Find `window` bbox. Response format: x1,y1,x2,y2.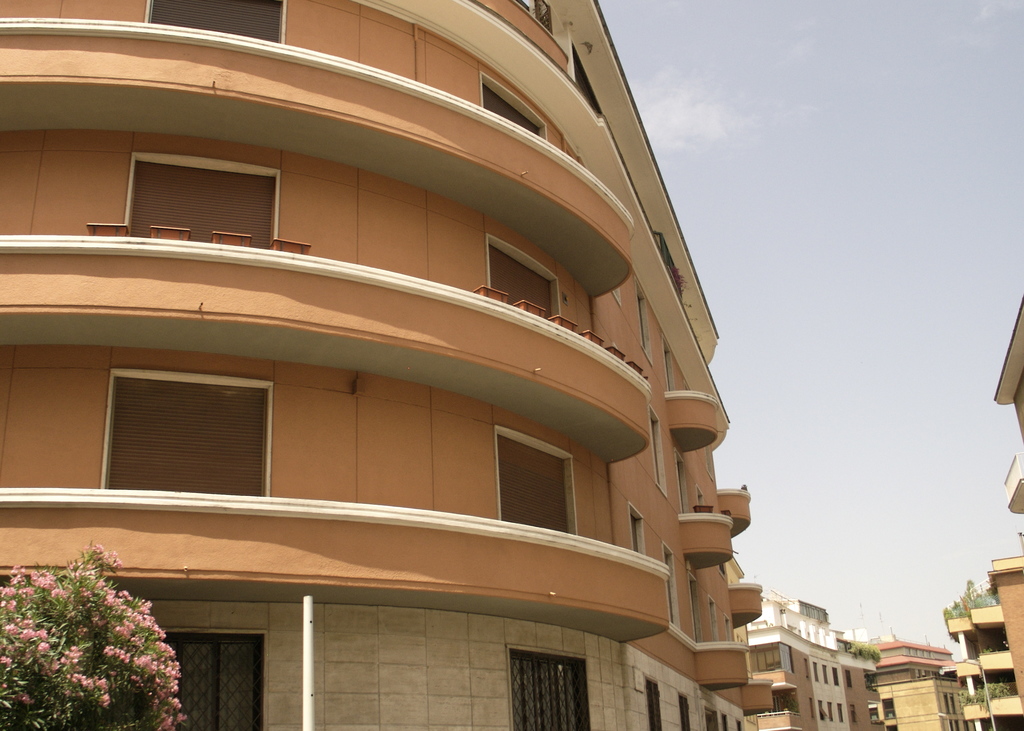
802,658,810,680.
